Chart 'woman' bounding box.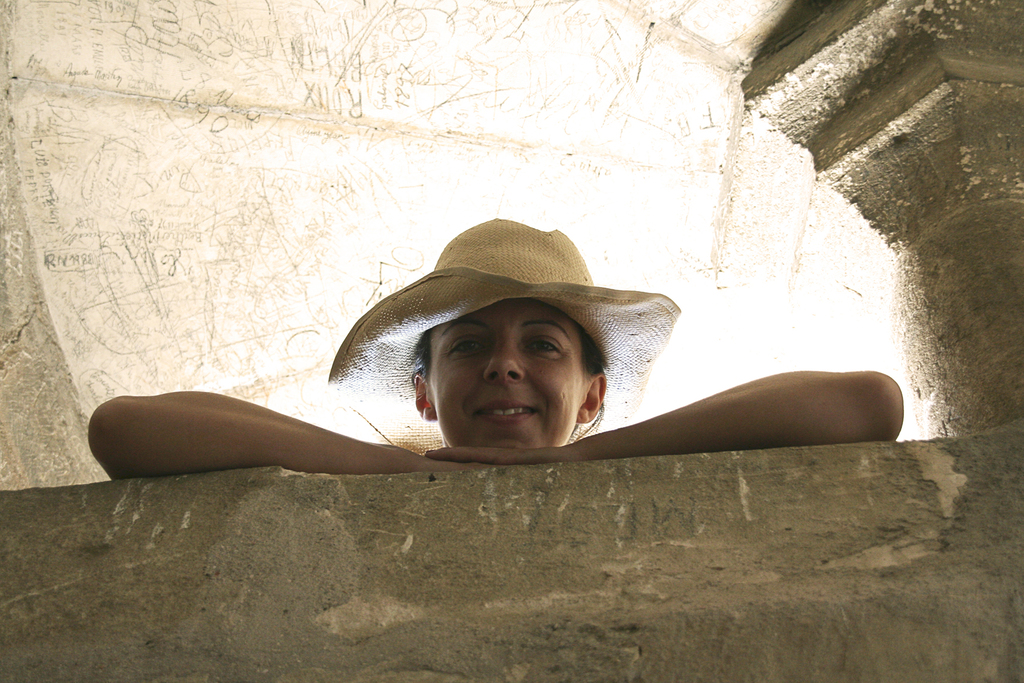
Charted: box(88, 206, 903, 486).
